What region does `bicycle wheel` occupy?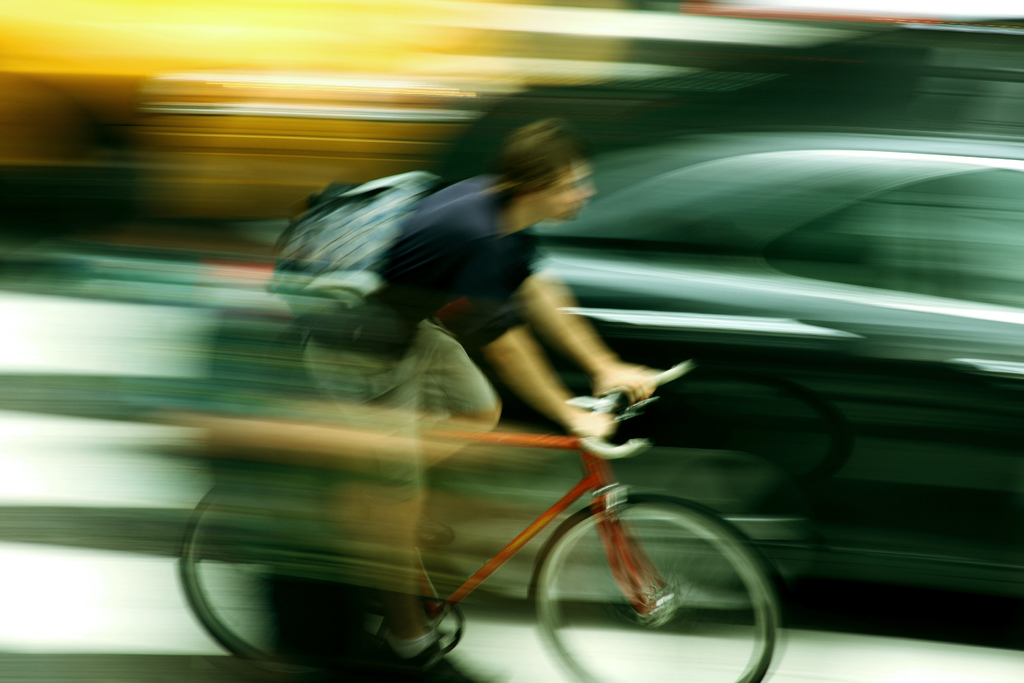
(left=525, top=494, right=779, bottom=682).
